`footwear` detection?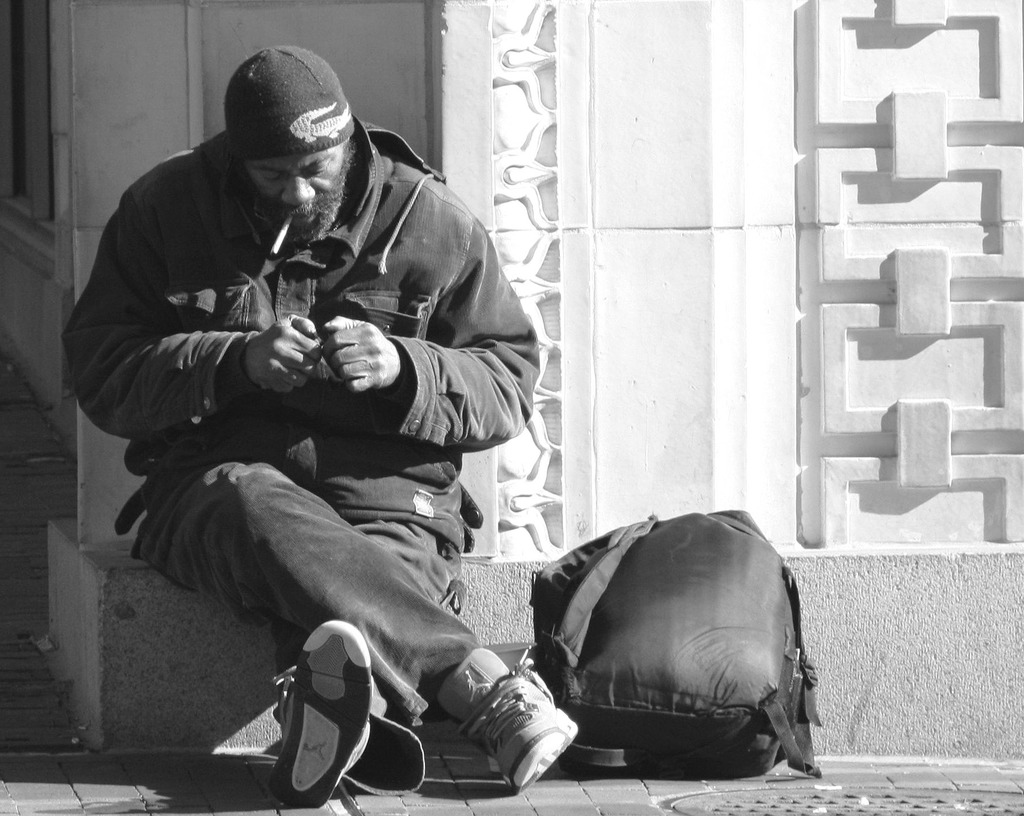
x1=266 y1=622 x2=388 y2=807
